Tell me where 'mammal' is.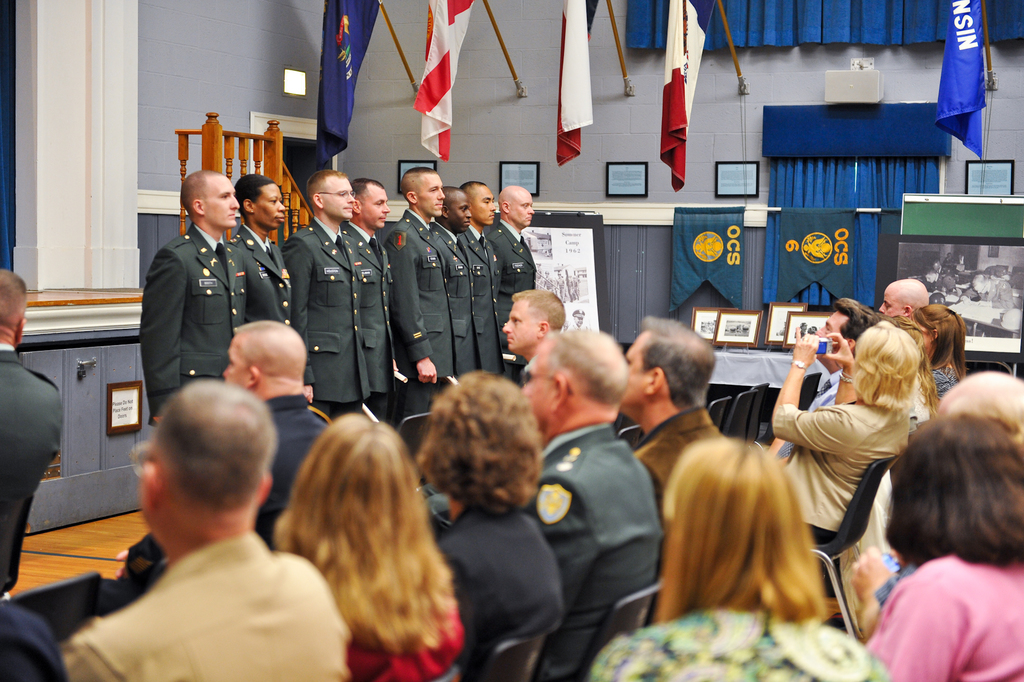
'mammal' is at bbox=(957, 273, 1013, 308).
